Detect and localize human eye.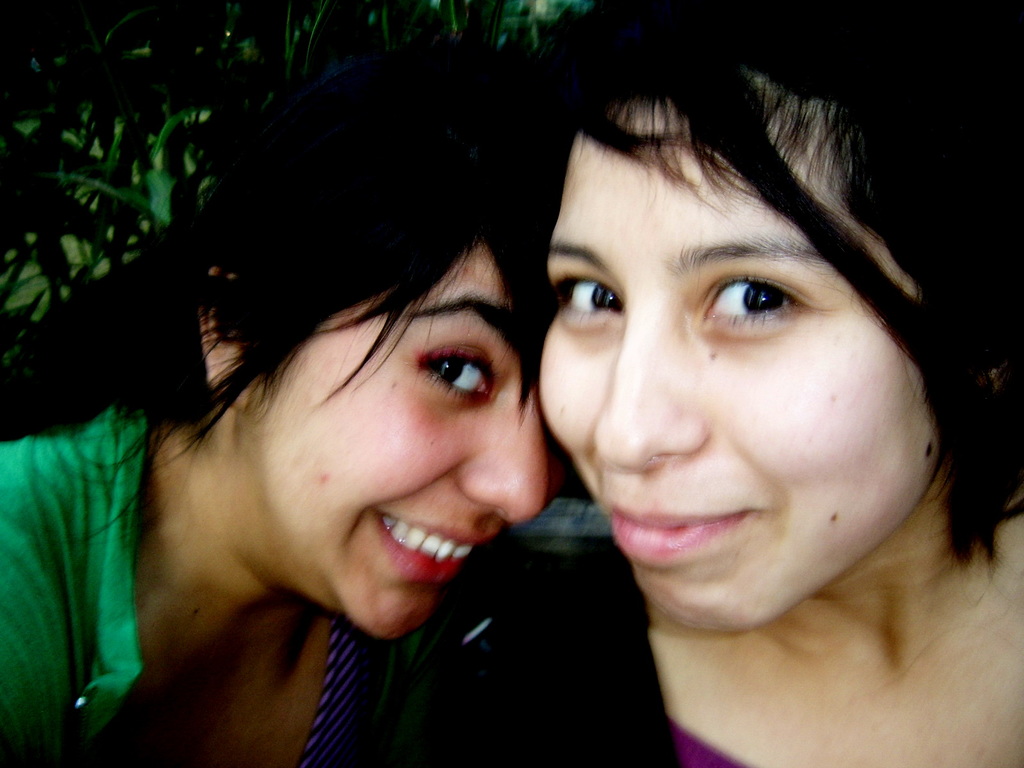
Localized at box(419, 324, 504, 416).
